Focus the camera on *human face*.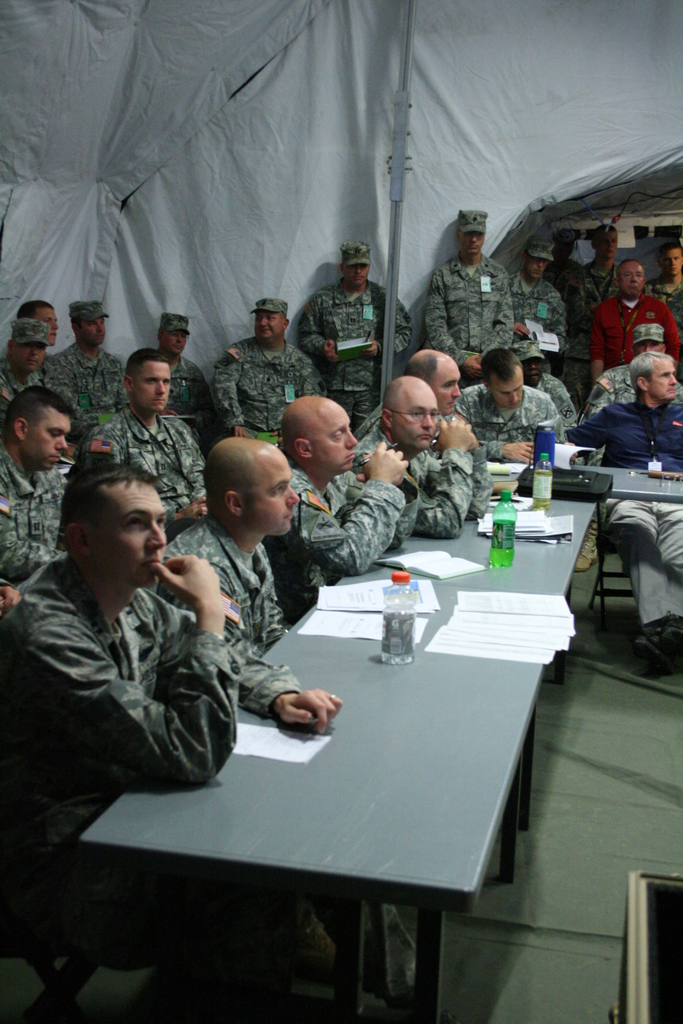
Focus region: crop(435, 358, 461, 410).
